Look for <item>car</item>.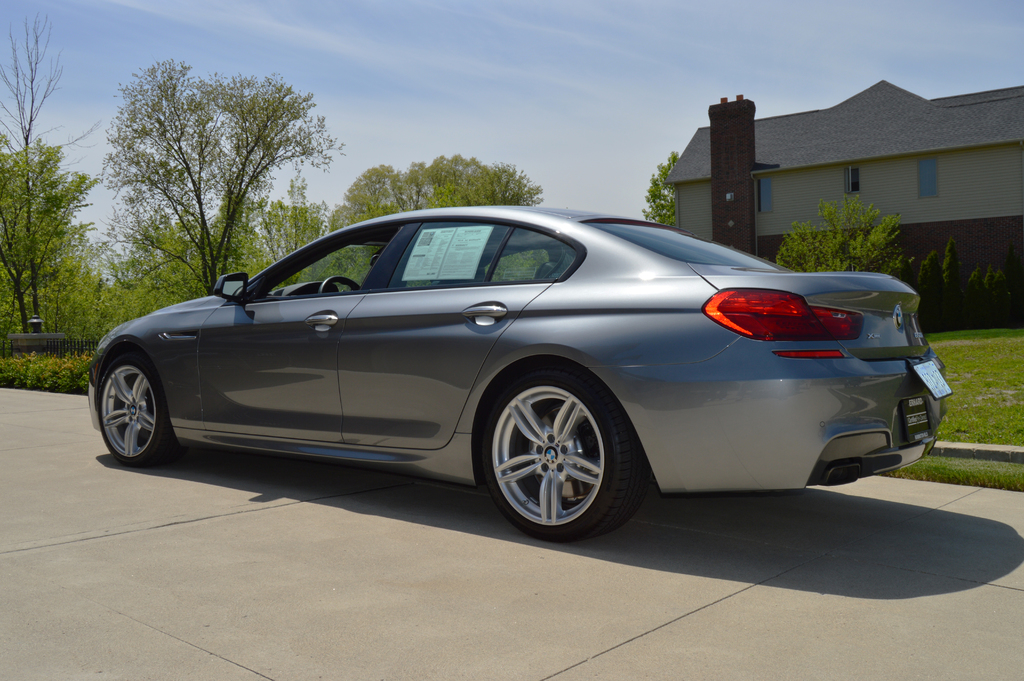
Found: bbox(91, 206, 953, 535).
